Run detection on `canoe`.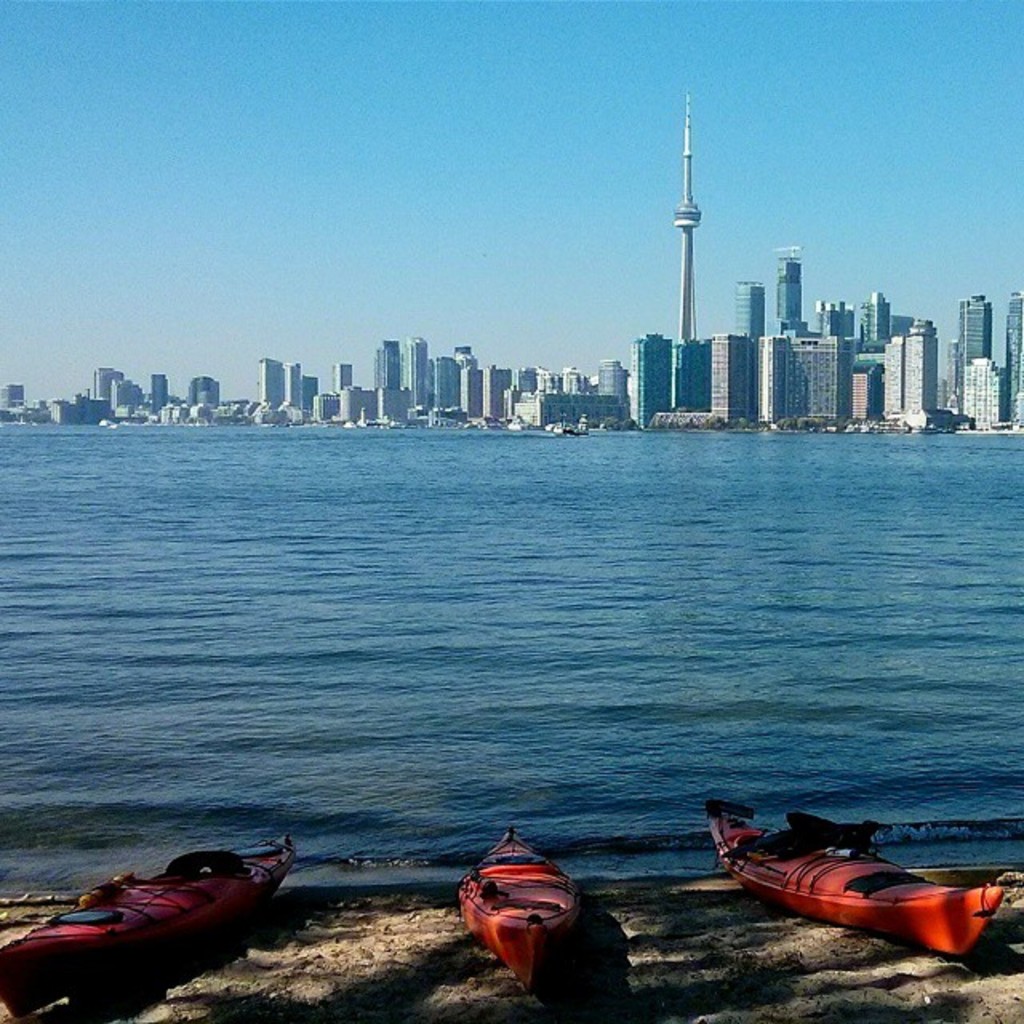
Result: [left=707, top=802, right=1002, bottom=952].
